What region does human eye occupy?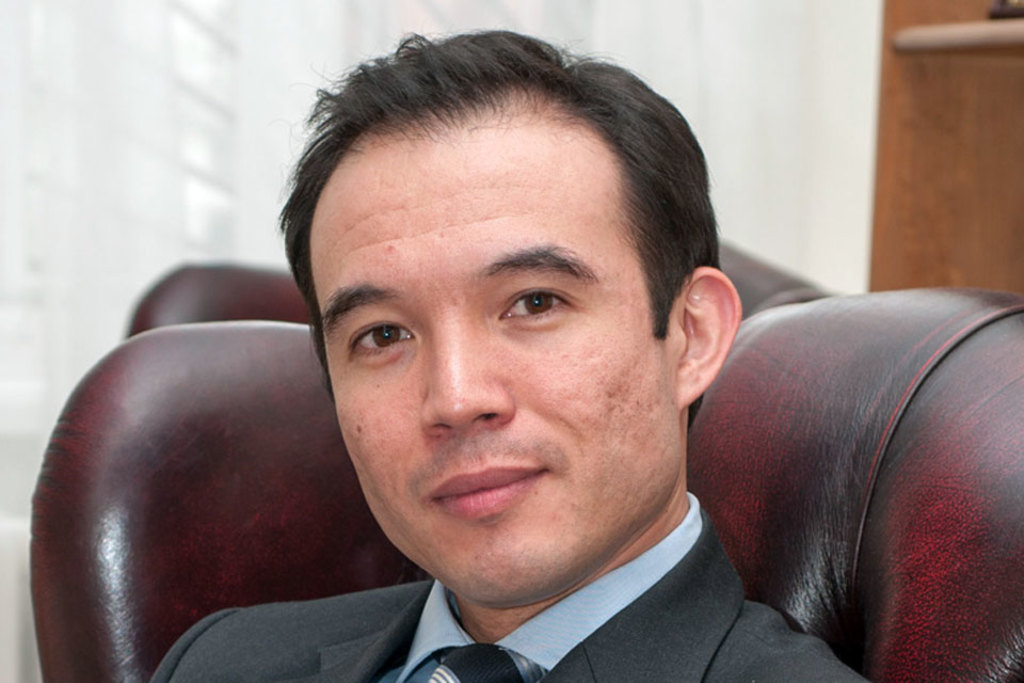
(x1=339, y1=323, x2=414, y2=360).
